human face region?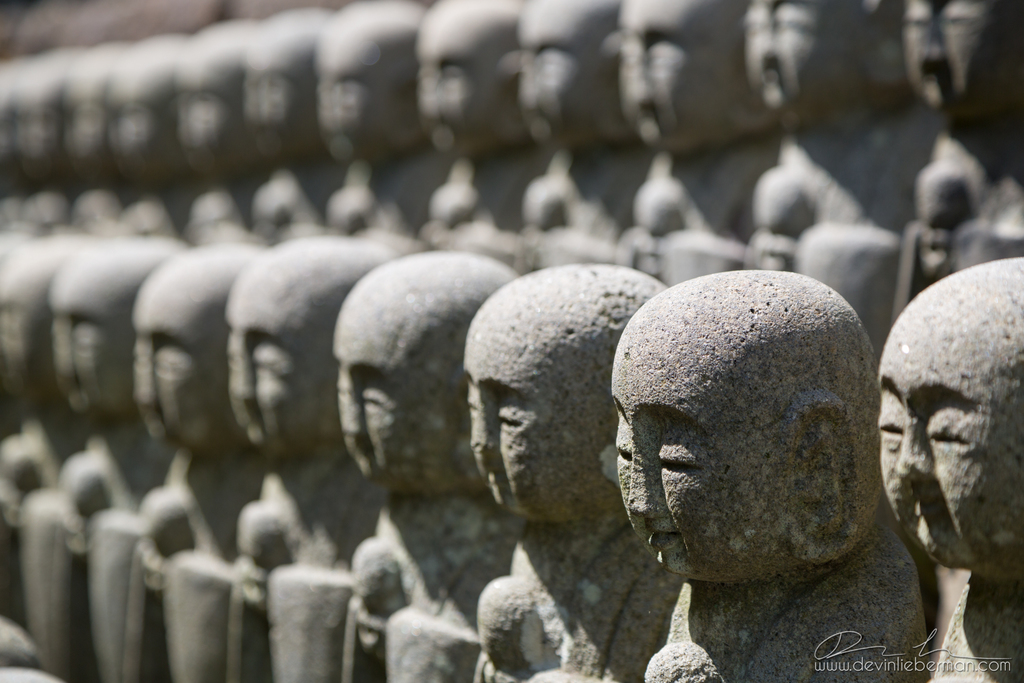
box=[332, 334, 404, 473]
